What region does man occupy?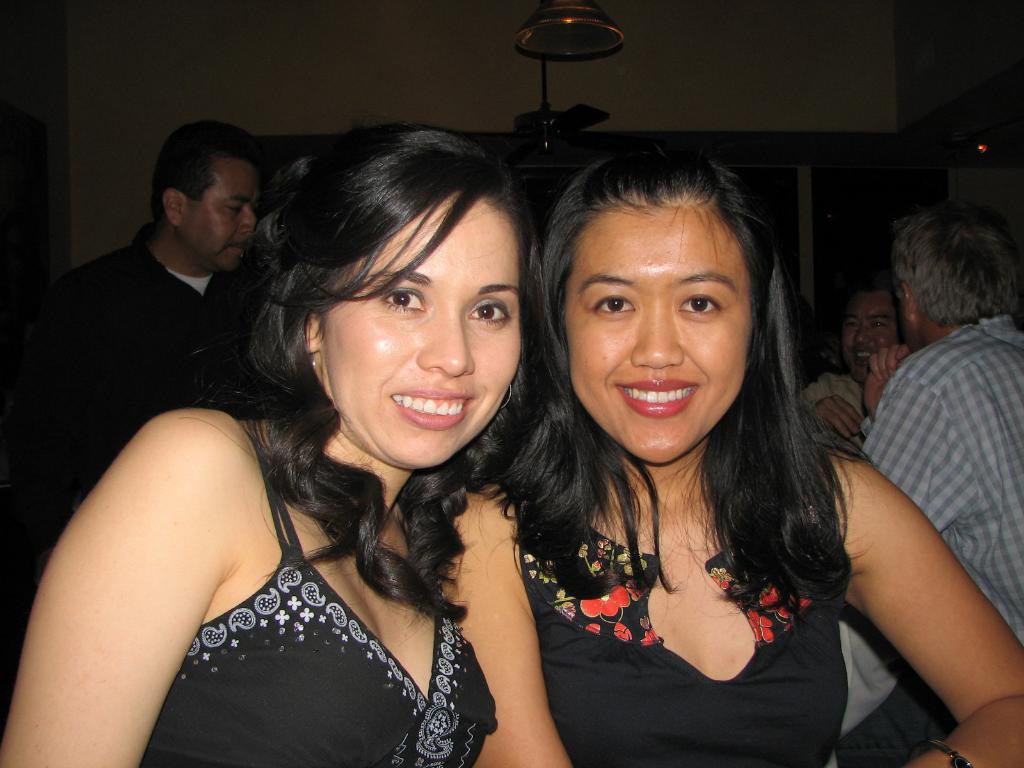
857/209/1023/655.
